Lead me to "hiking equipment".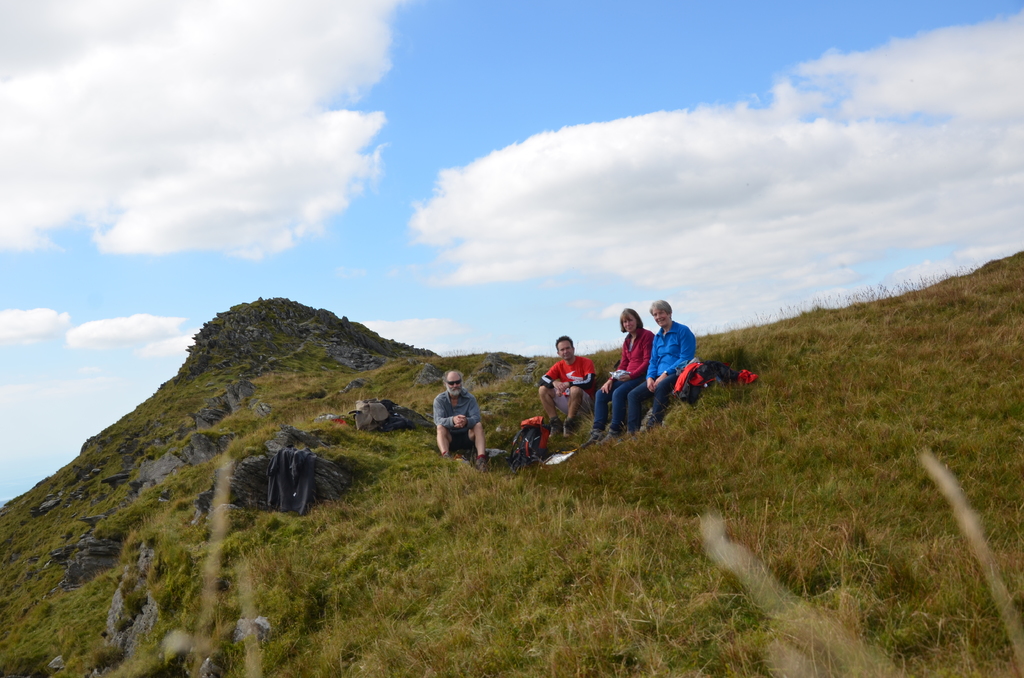
Lead to 671, 360, 757, 408.
